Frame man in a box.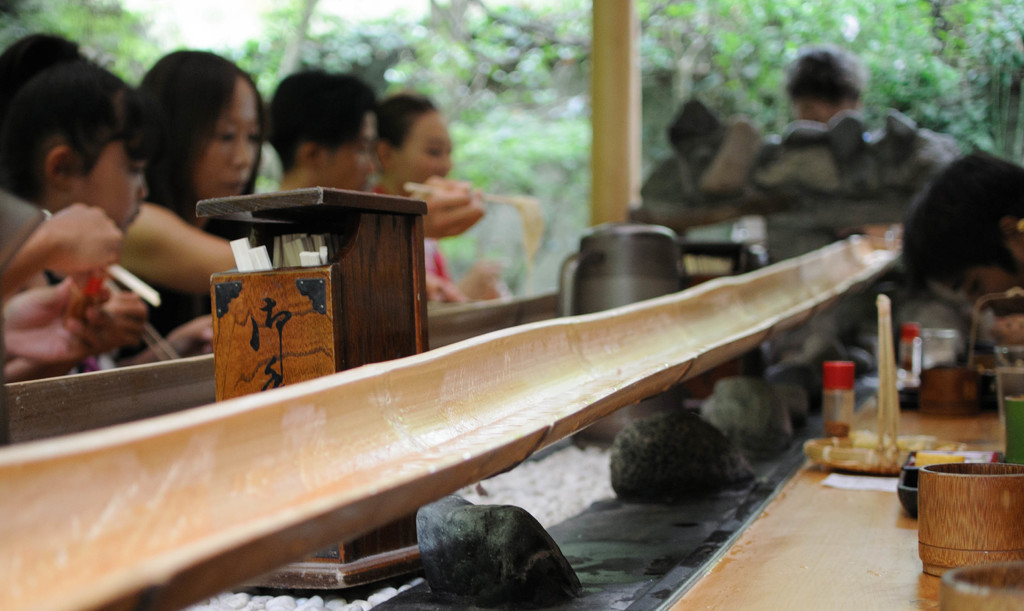
BBox(900, 146, 1023, 325).
